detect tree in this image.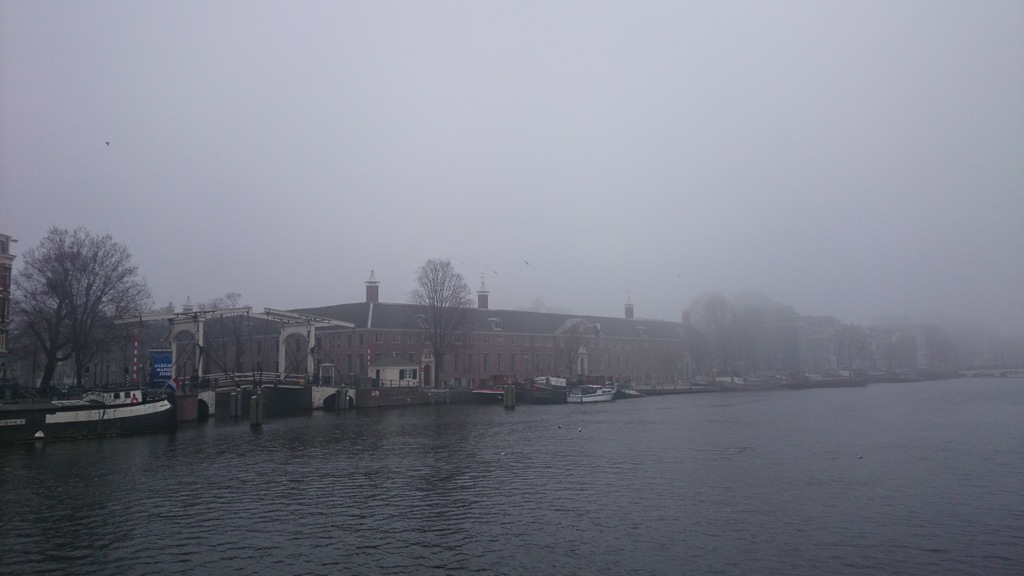
Detection: 401,257,488,388.
